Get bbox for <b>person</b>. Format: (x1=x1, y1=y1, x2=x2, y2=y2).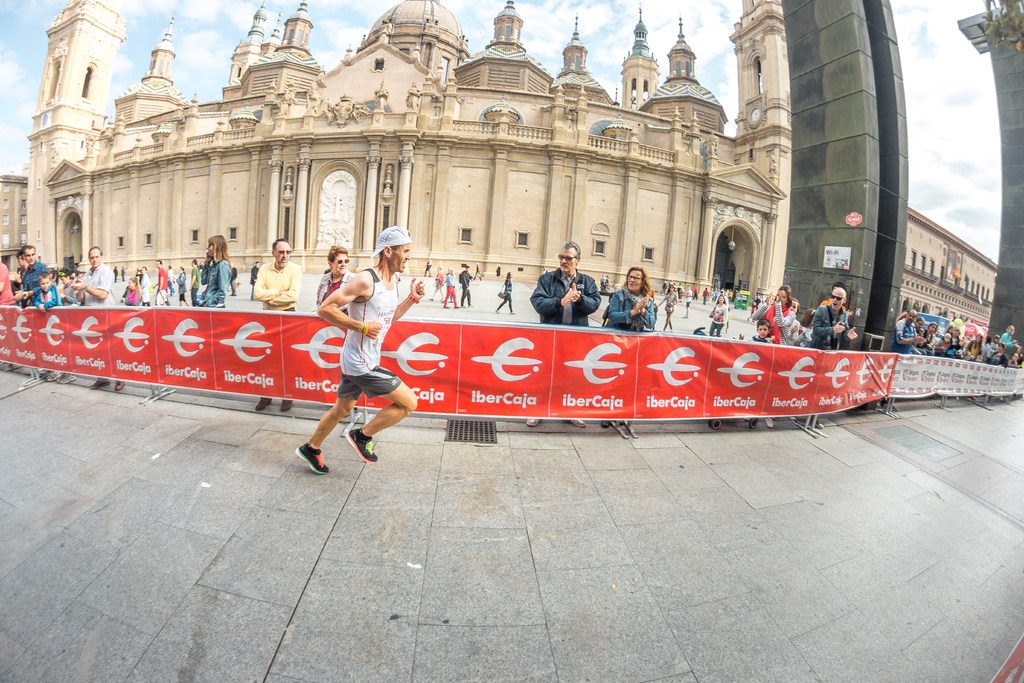
(x1=196, y1=235, x2=231, y2=309).
